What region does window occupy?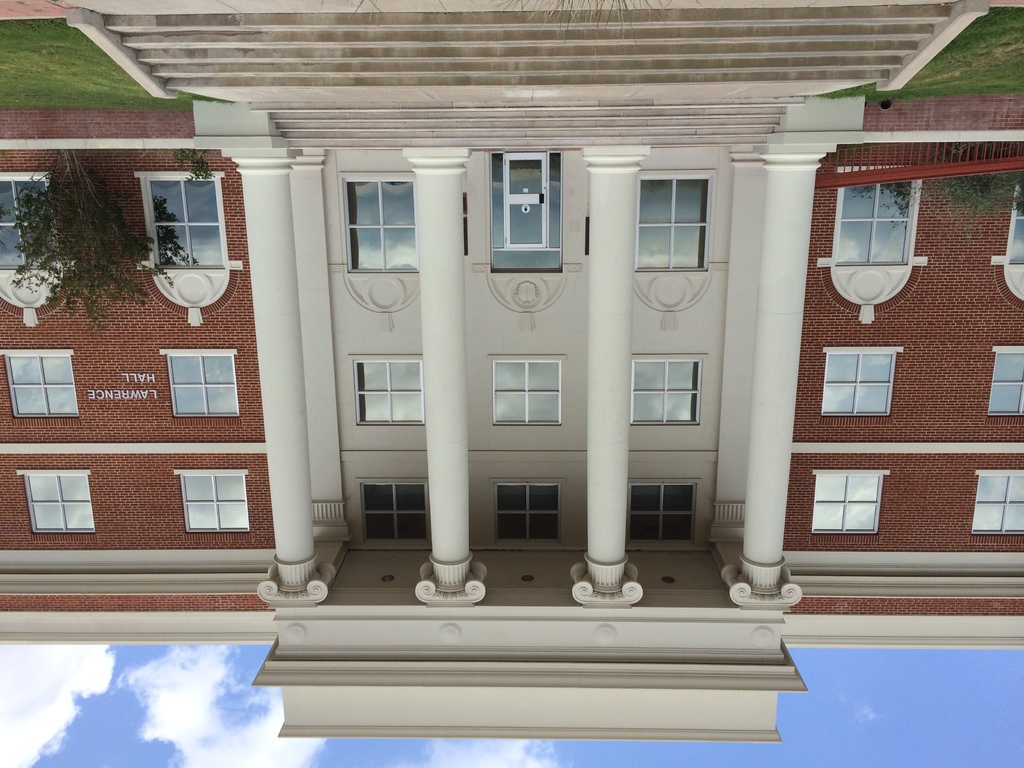
x1=970 y1=474 x2=1023 y2=535.
